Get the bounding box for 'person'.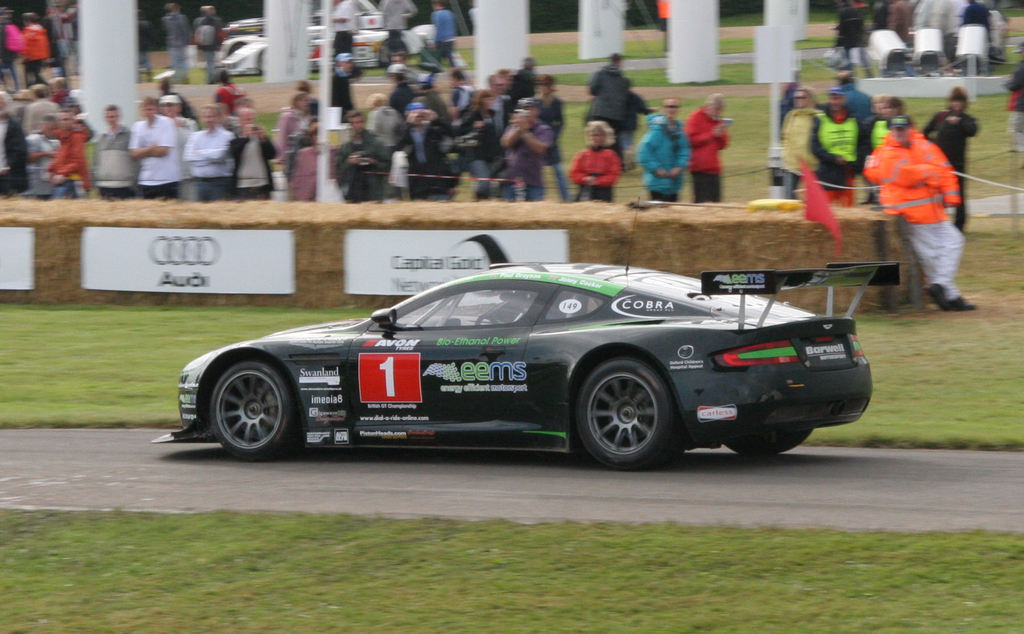
423/0/466/85.
